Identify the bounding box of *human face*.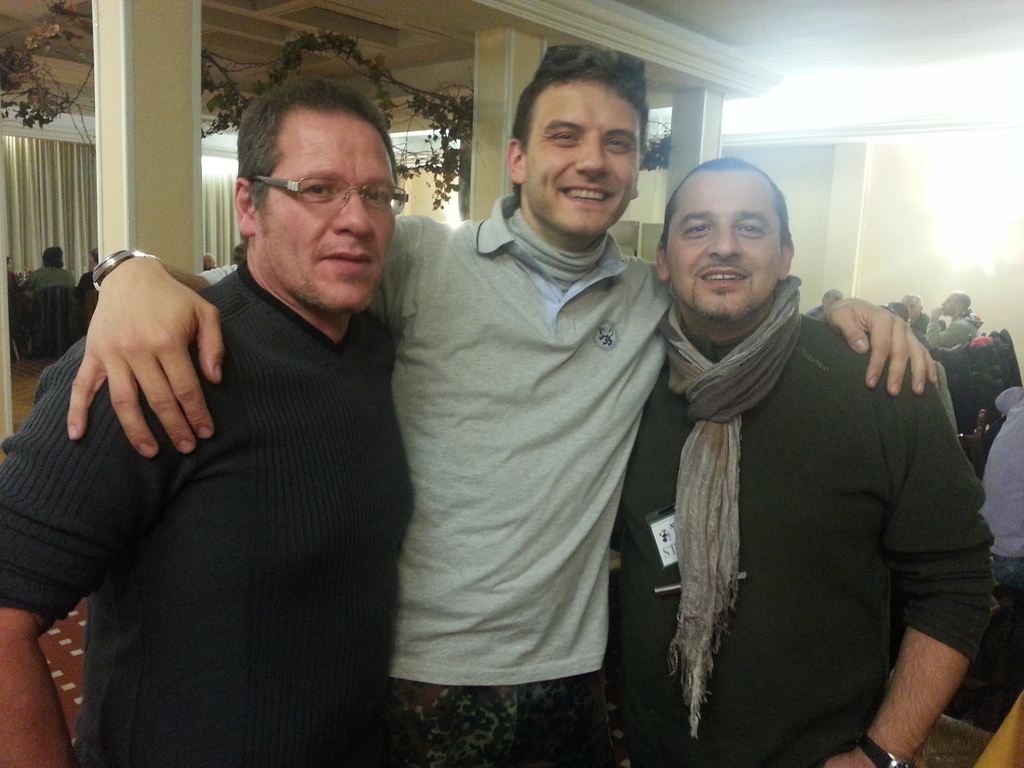
box=[250, 118, 413, 321].
